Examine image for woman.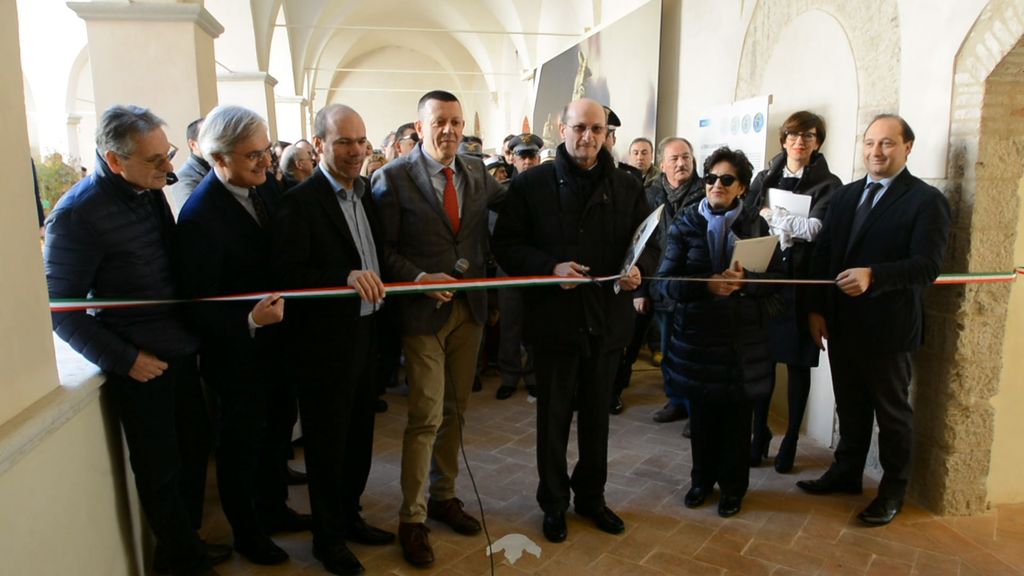
Examination result: <bbox>651, 150, 788, 511</bbox>.
